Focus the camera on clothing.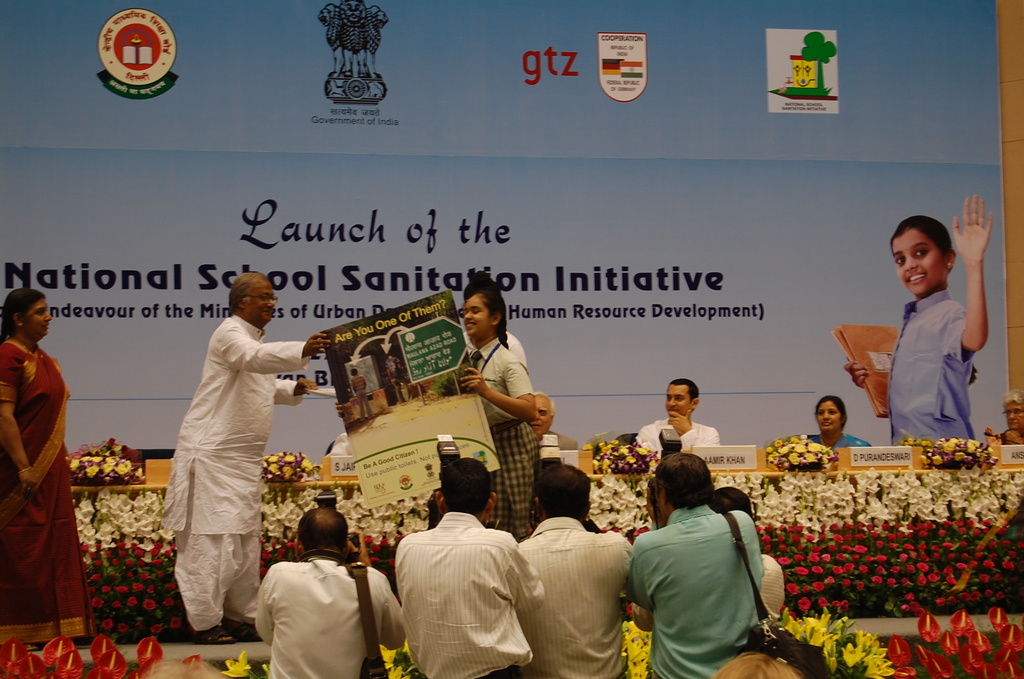
Focus region: pyautogui.locateOnScreen(508, 332, 528, 370).
